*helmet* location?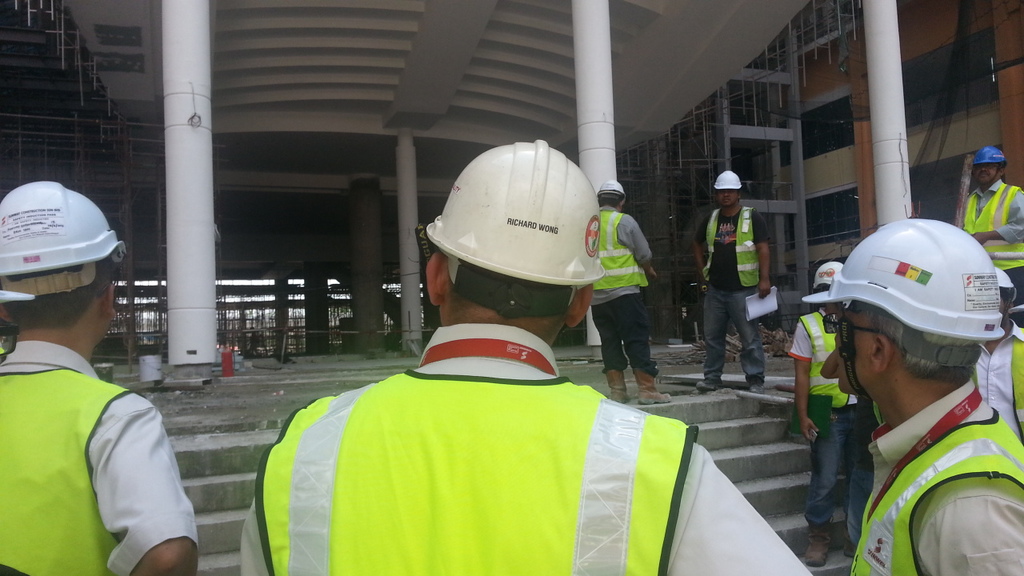
left=706, top=170, right=746, bottom=198
